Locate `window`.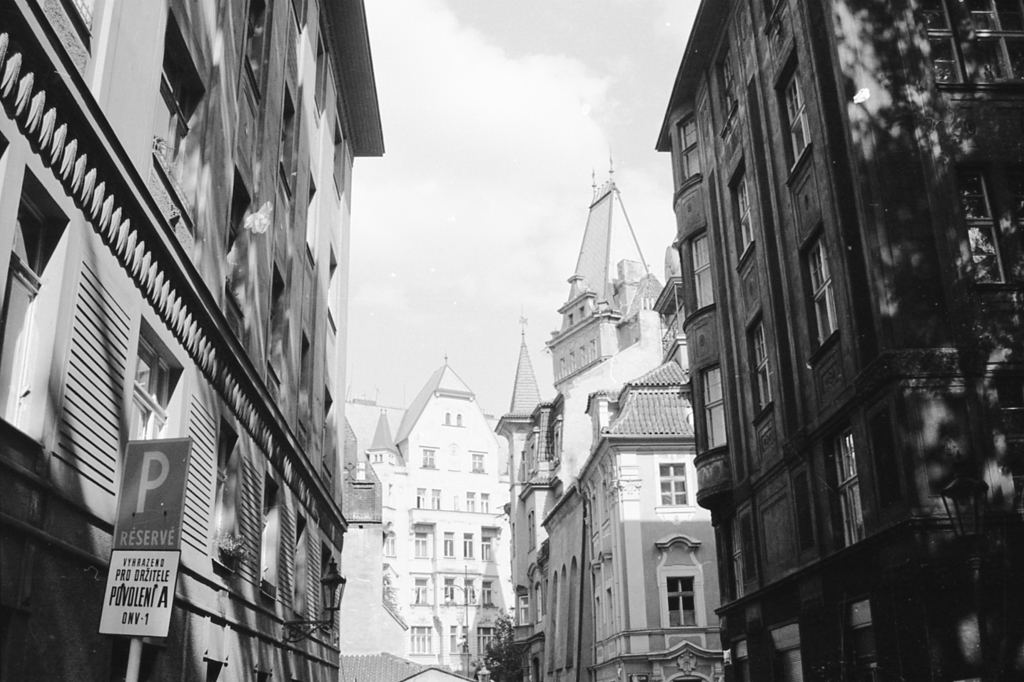
Bounding box: pyautogui.locateOnScreen(465, 580, 492, 609).
